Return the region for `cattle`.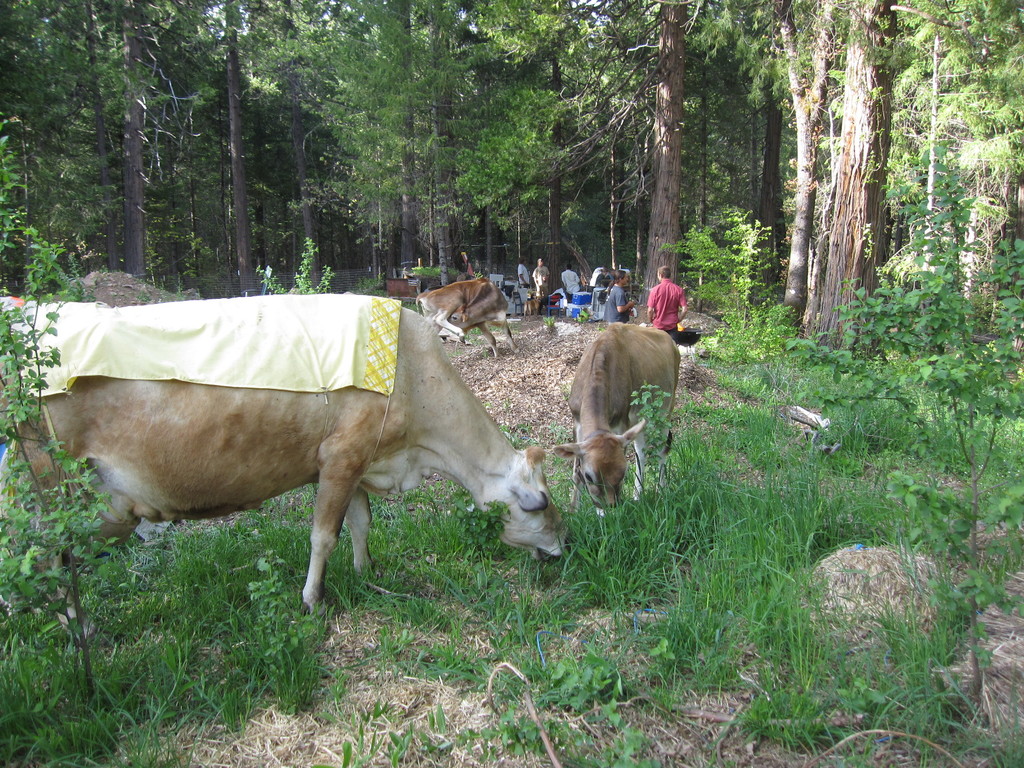
[38, 307, 566, 598].
